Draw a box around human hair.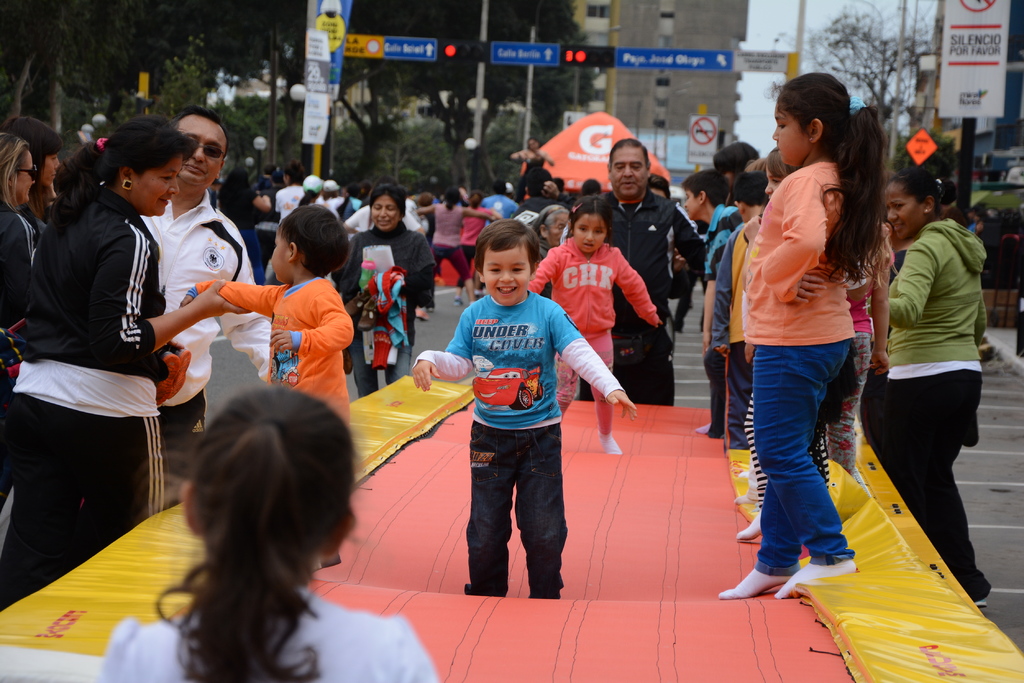
locate(336, 181, 362, 218).
